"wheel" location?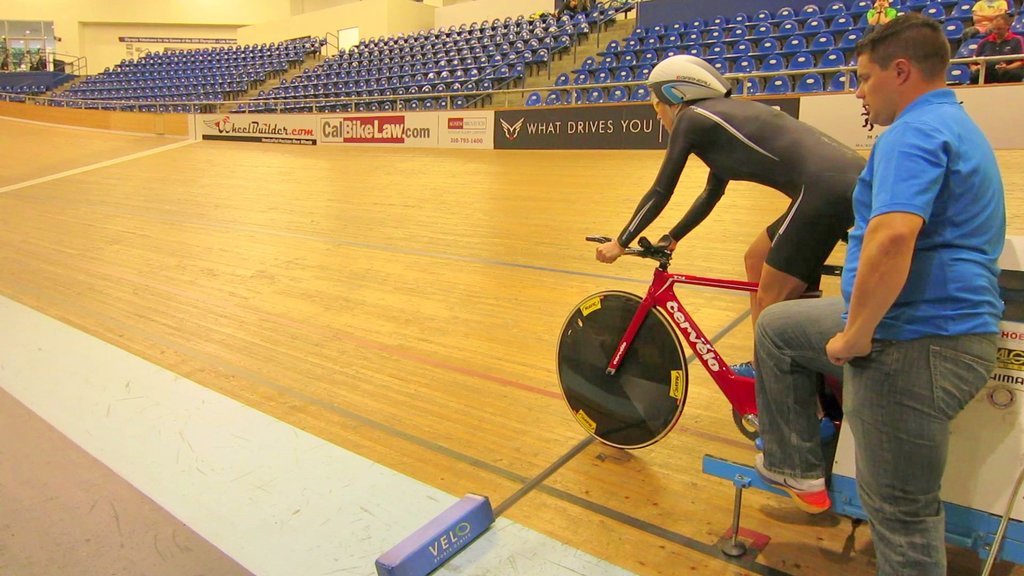
crop(560, 274, 706, 438)
